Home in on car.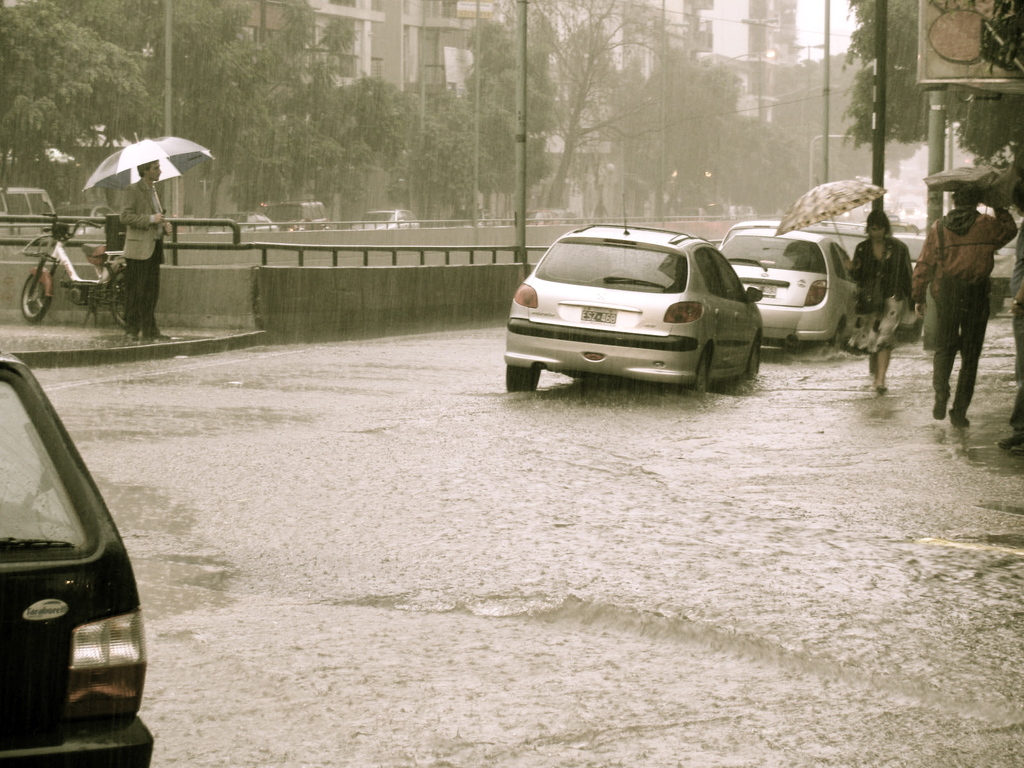
Homed in at (0,348,150,766).
